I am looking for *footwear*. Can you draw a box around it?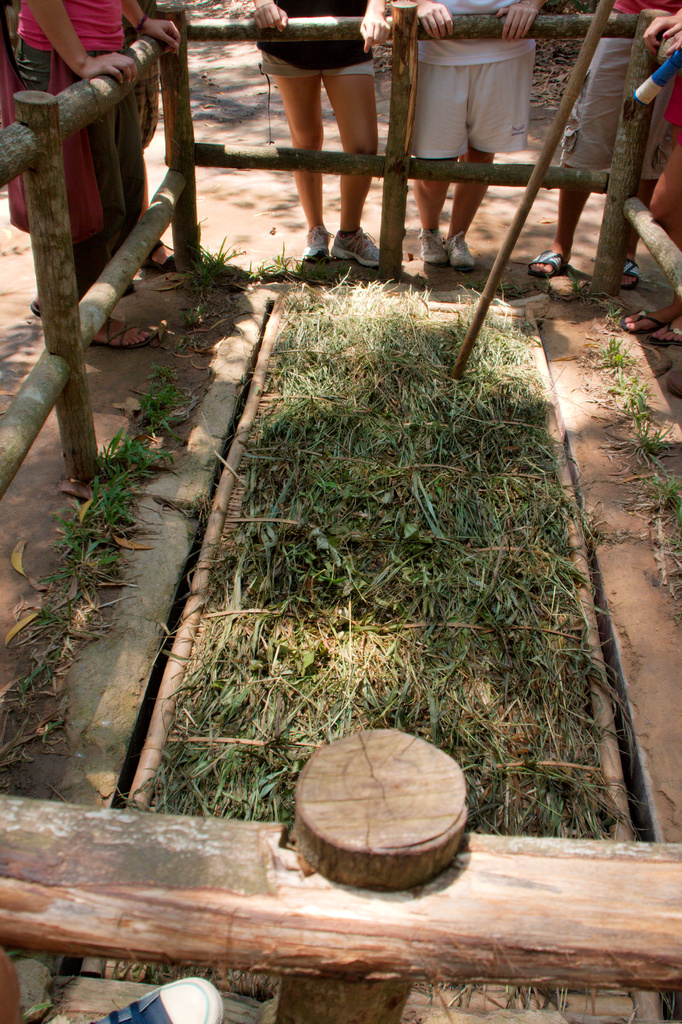
Sure, the bounding box is 90:321:156:349.
